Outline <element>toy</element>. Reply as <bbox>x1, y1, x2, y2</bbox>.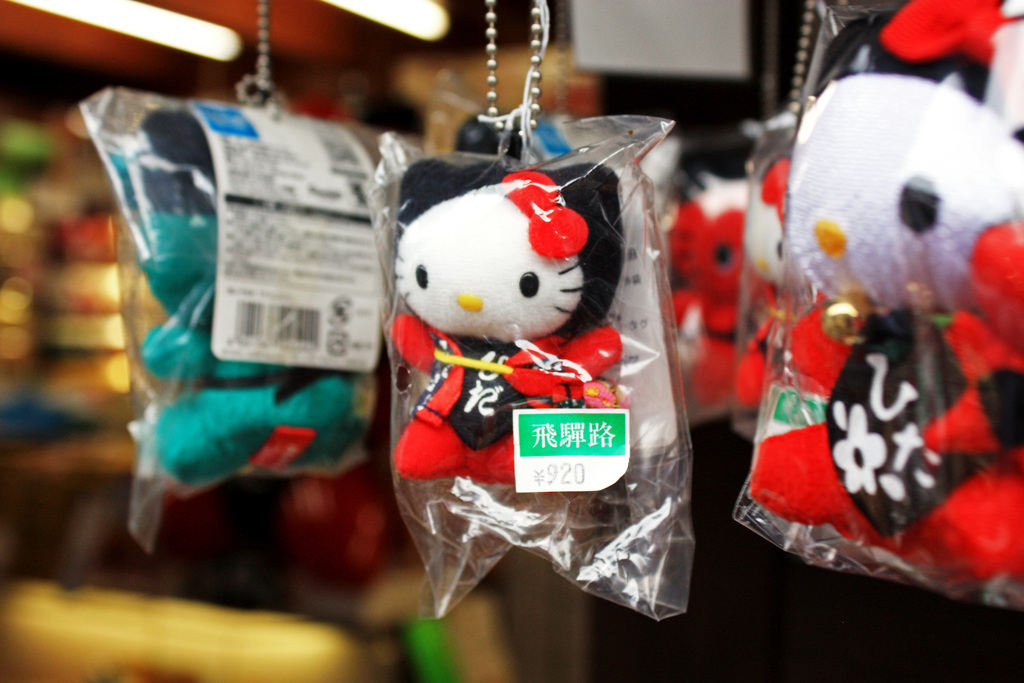
<bbox>131, 108, 368, 482</bbox>.
